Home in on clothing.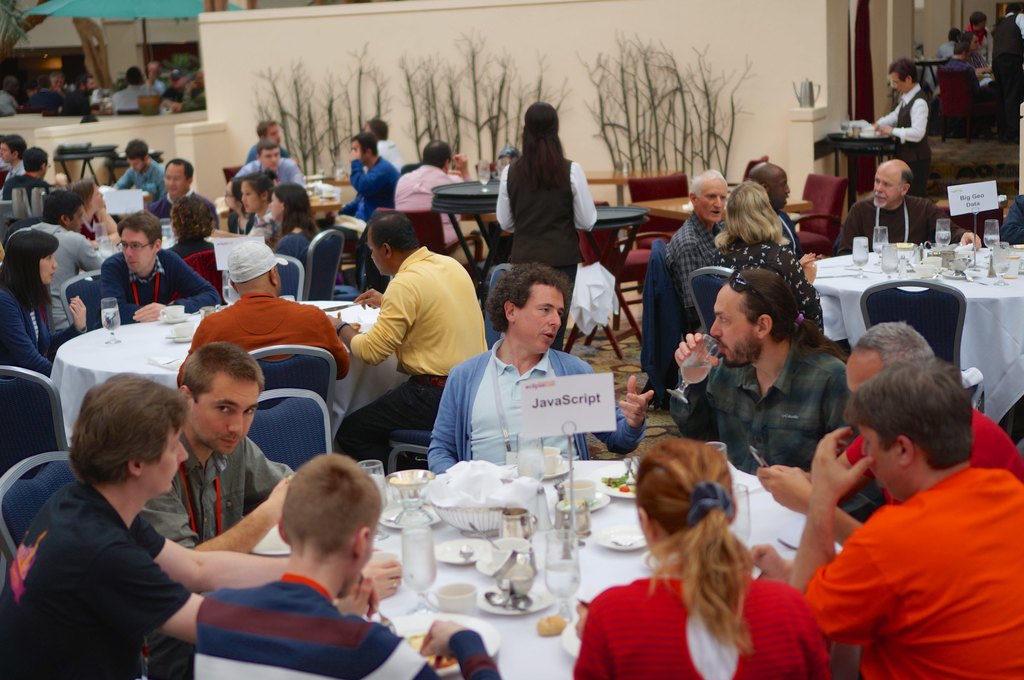
Homed in at {"x1": 938, "y1": 61, "x2": 986, "y2": 102}.
